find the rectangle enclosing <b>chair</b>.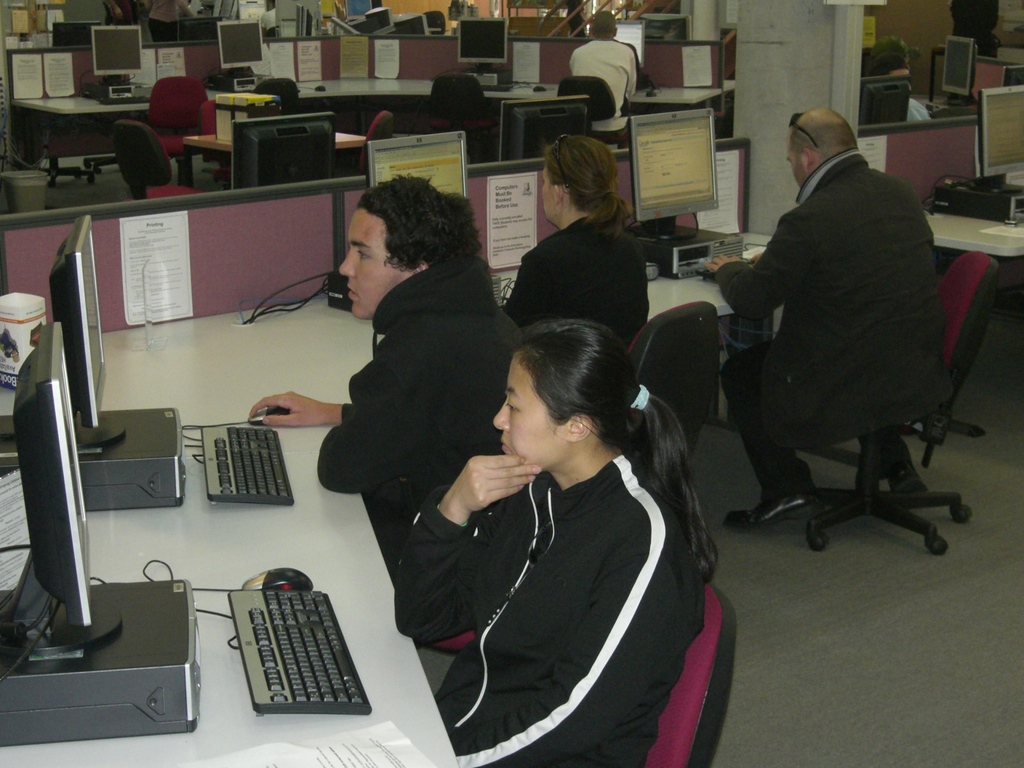
[710,209,977,582].
